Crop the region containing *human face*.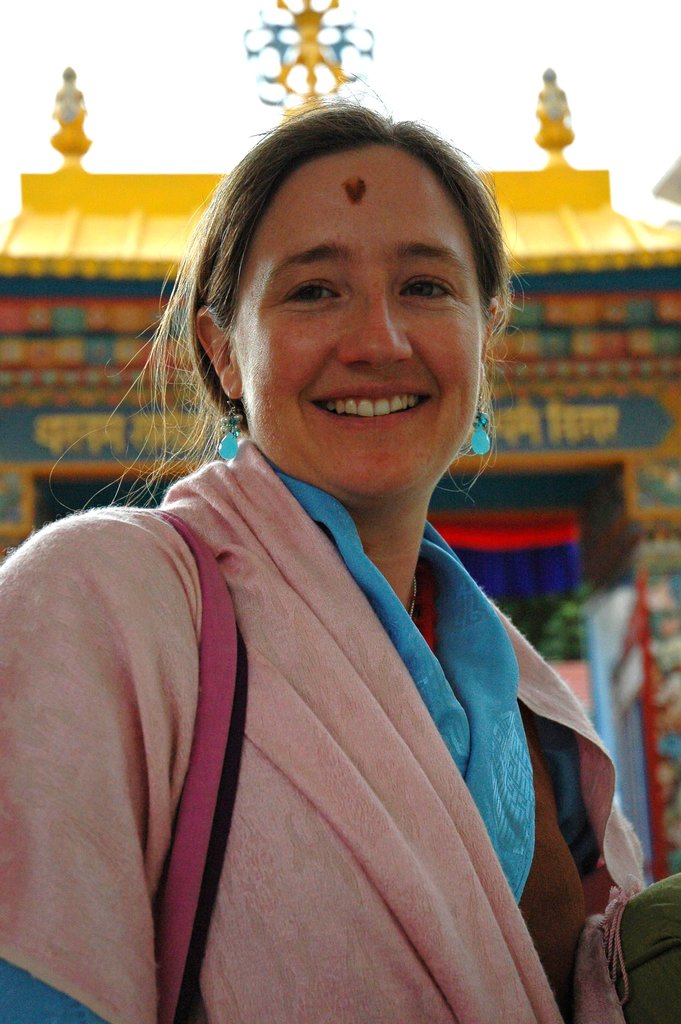
Crop region: bbox=[229, 140, 476, 494].
